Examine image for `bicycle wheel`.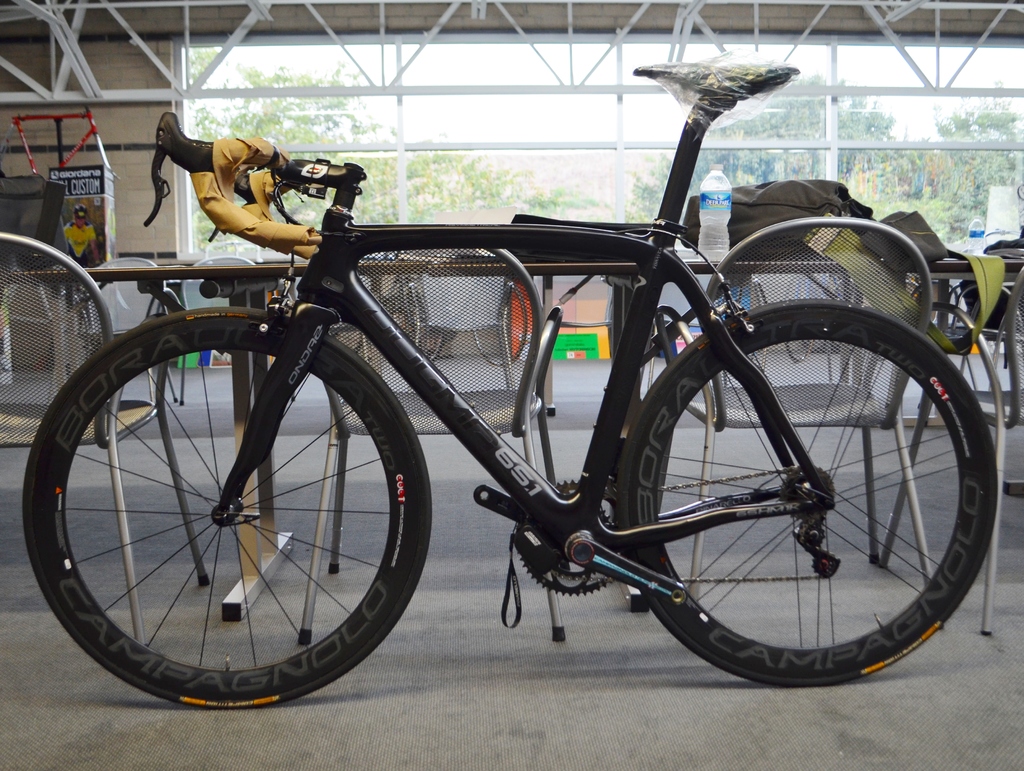
Examination result: [20, 310, 432, 709].
